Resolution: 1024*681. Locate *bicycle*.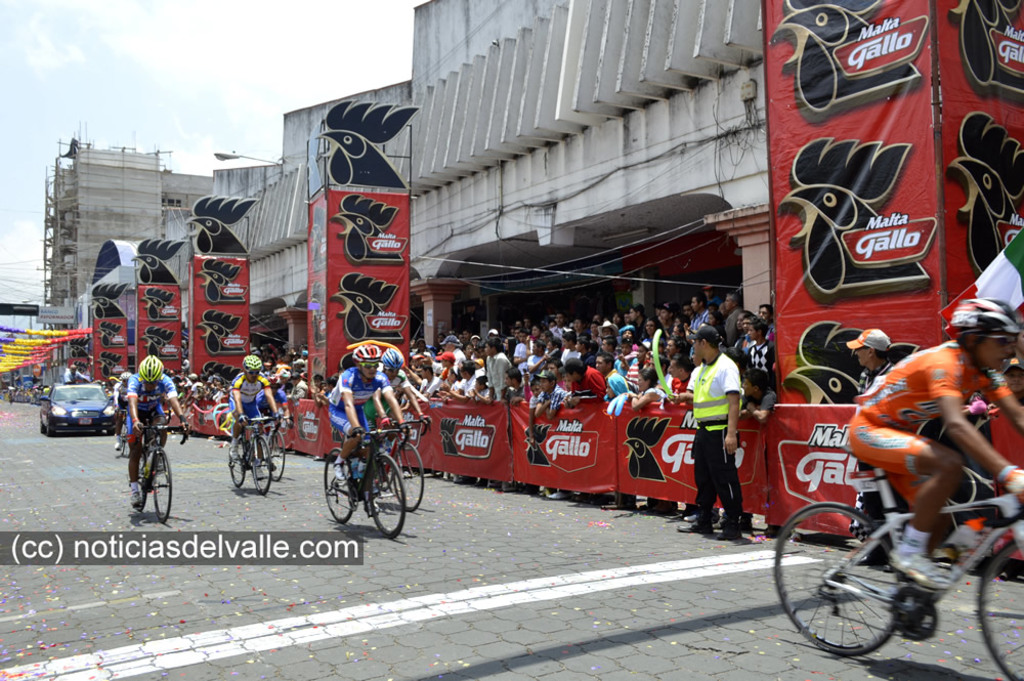
(left=773, top=444, right=1023, bottom=680).
